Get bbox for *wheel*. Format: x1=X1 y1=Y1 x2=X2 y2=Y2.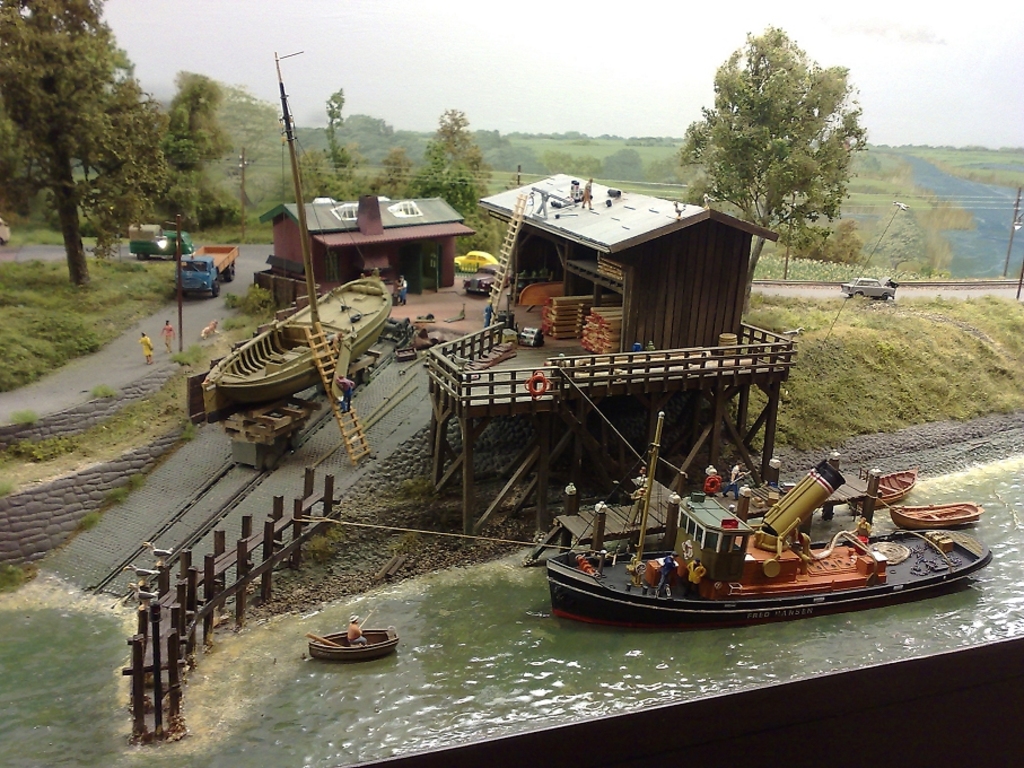
x1=855 y1=291 x2=866 y2=297.
